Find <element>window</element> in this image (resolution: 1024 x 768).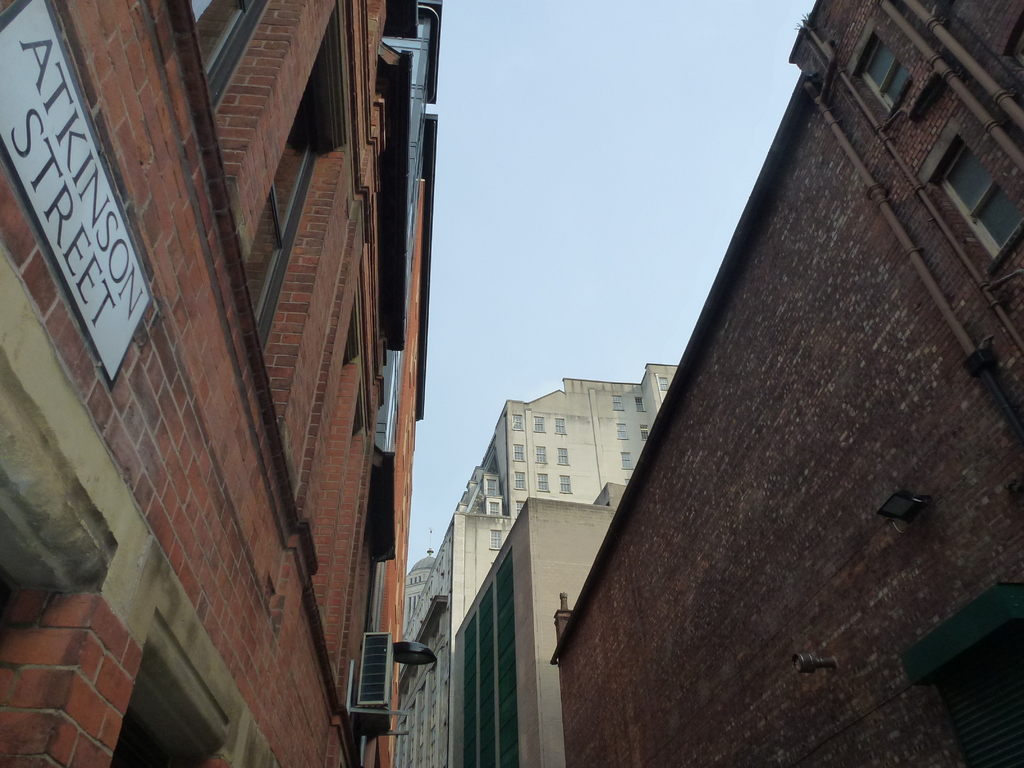
locate(182, 0, 268, 111).
